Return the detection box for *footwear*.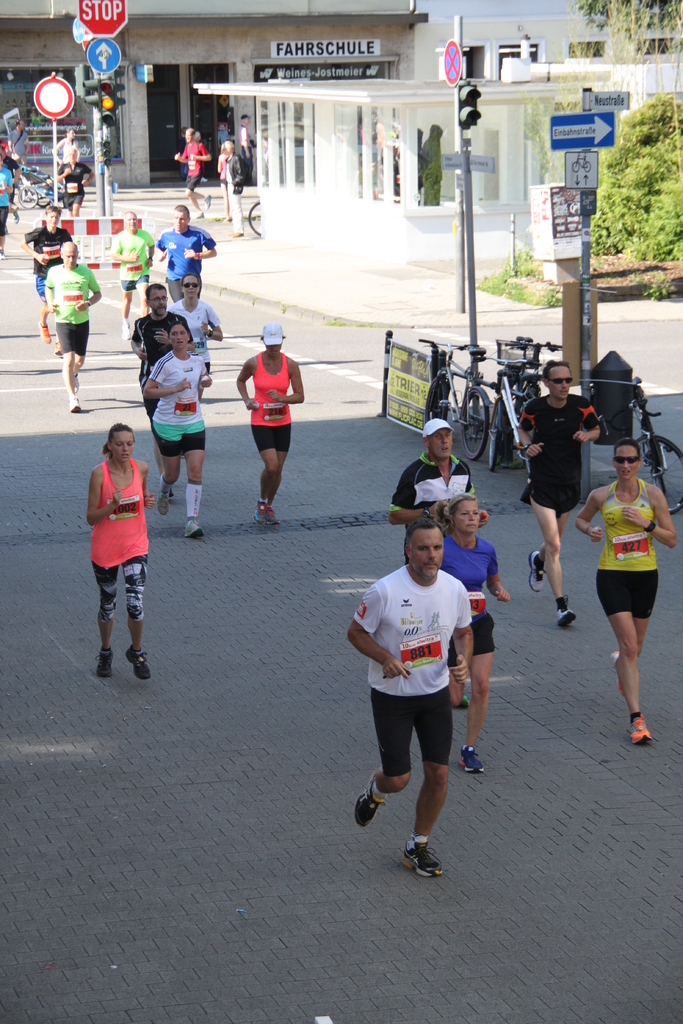
68:397:81:413.
